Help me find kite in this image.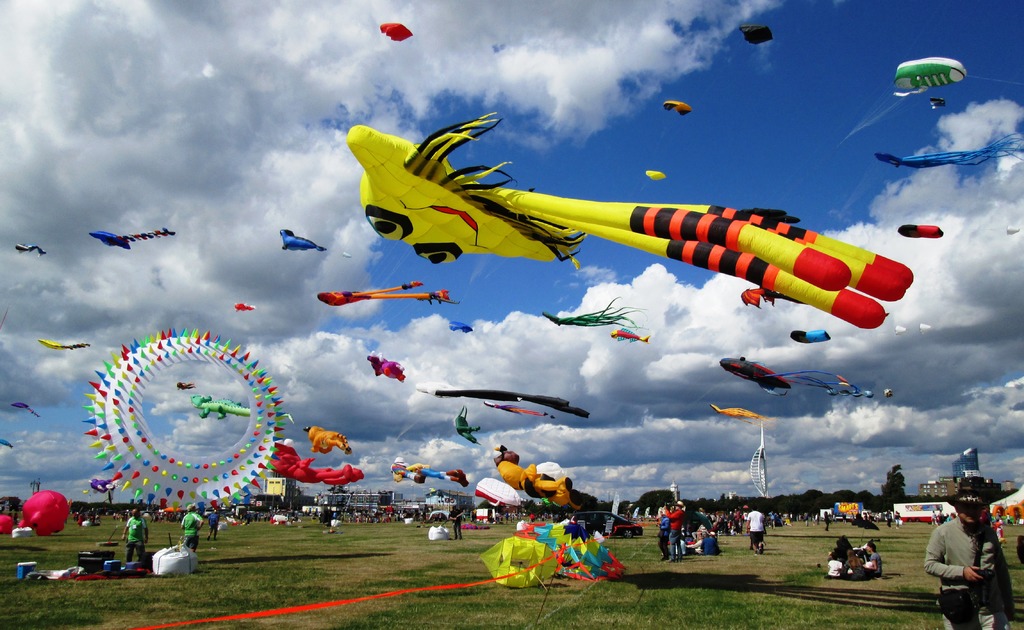
Found it: bbox(276, 225, 326, 253).
